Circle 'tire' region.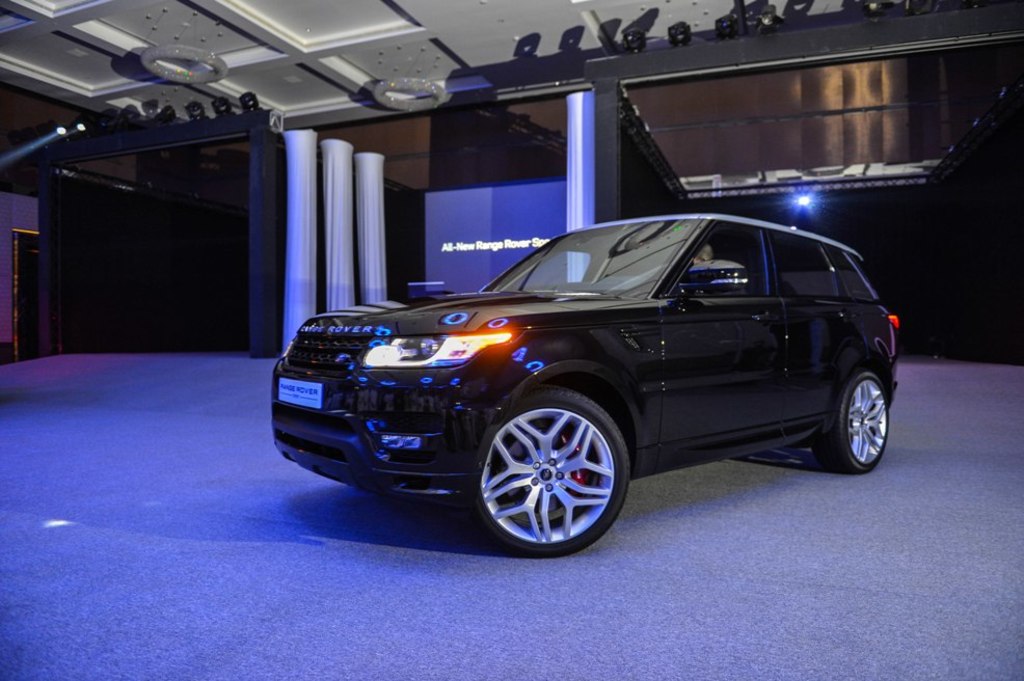
Region: (left=457, top=384, right=631, bottom=561).
